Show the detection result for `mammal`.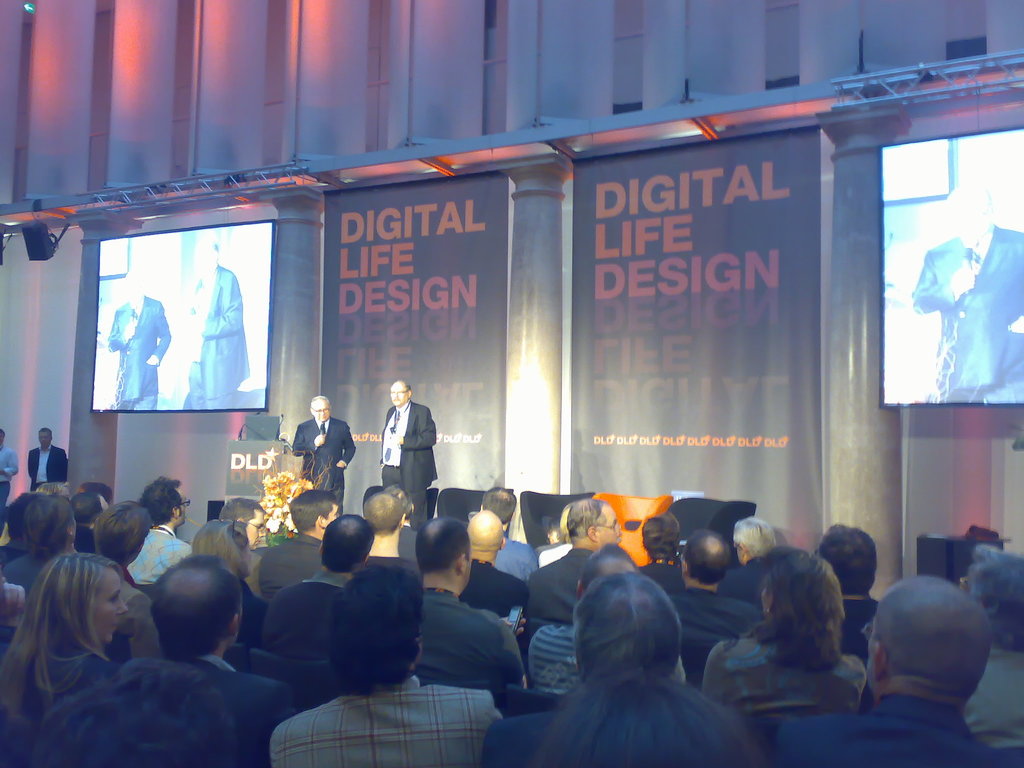
bbox=(904, 176, 1023, 408).
